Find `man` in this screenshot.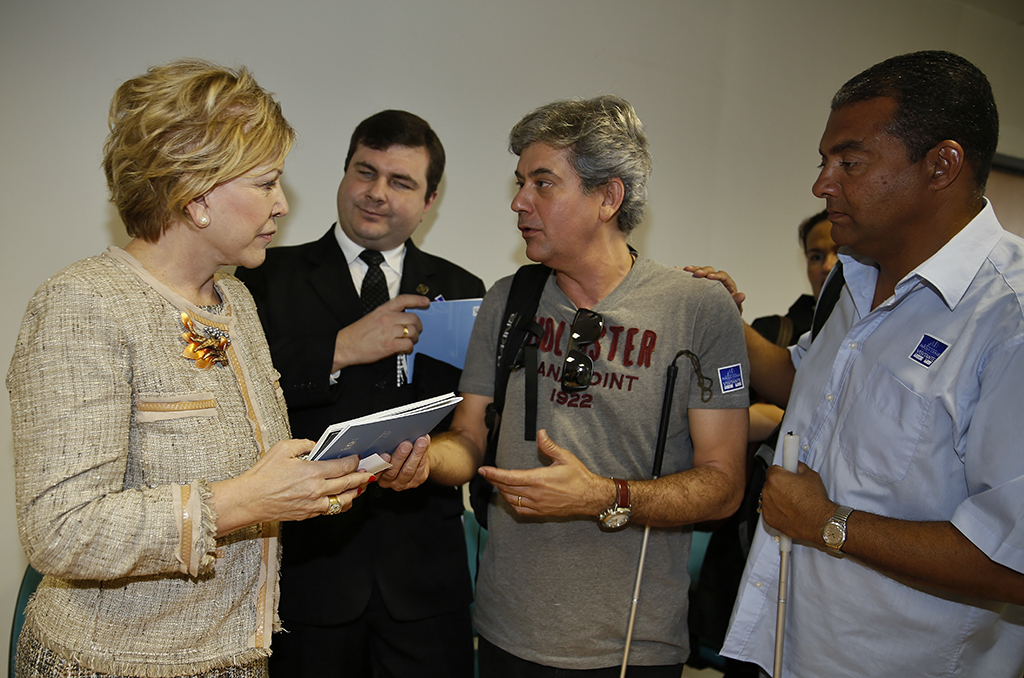
The bounding box for `man` is <region>682, 48, 1023, 677</region>.
